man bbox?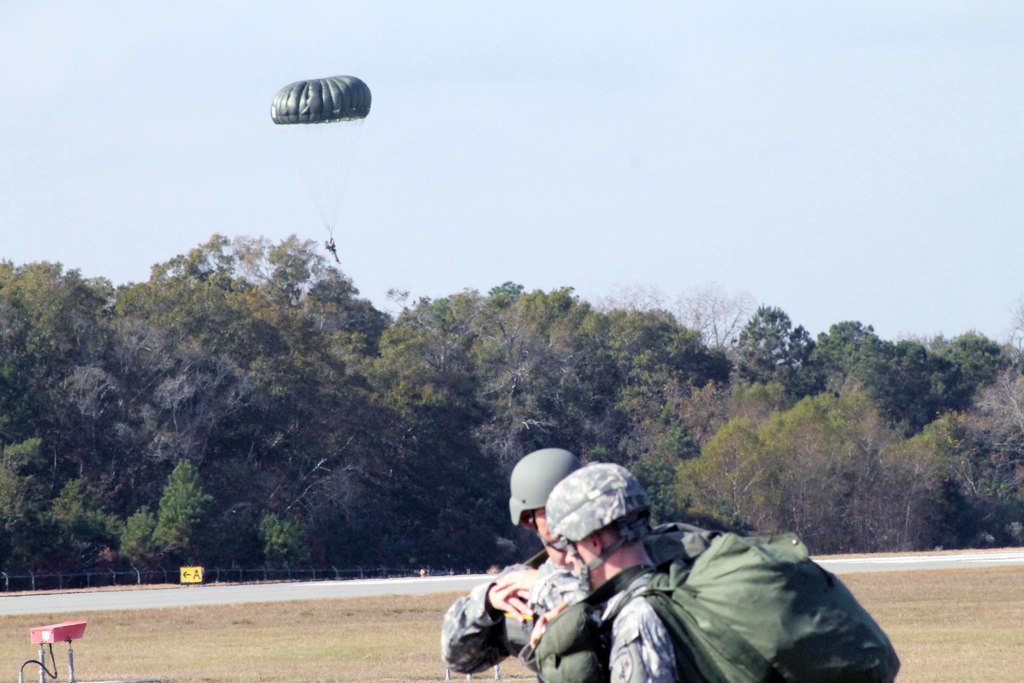
box(520, 459, 703, 682)
